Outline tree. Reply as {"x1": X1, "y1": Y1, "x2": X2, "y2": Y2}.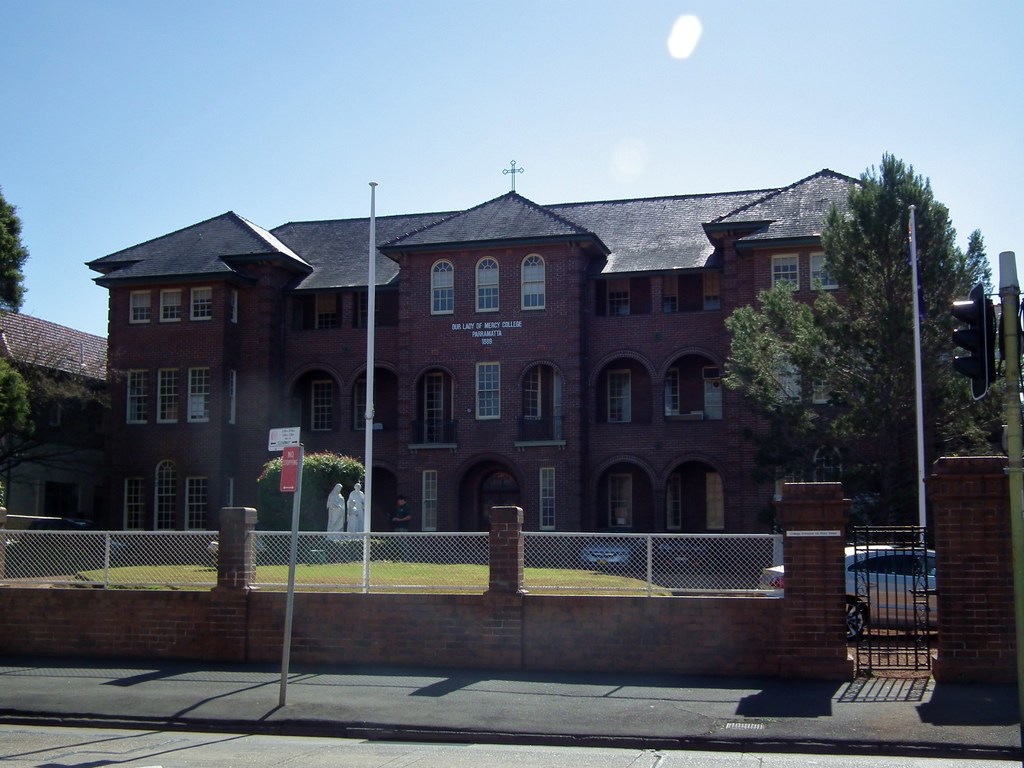
{"x1": 807, "y1": 126, "x2": 988, "y2": 578}.
